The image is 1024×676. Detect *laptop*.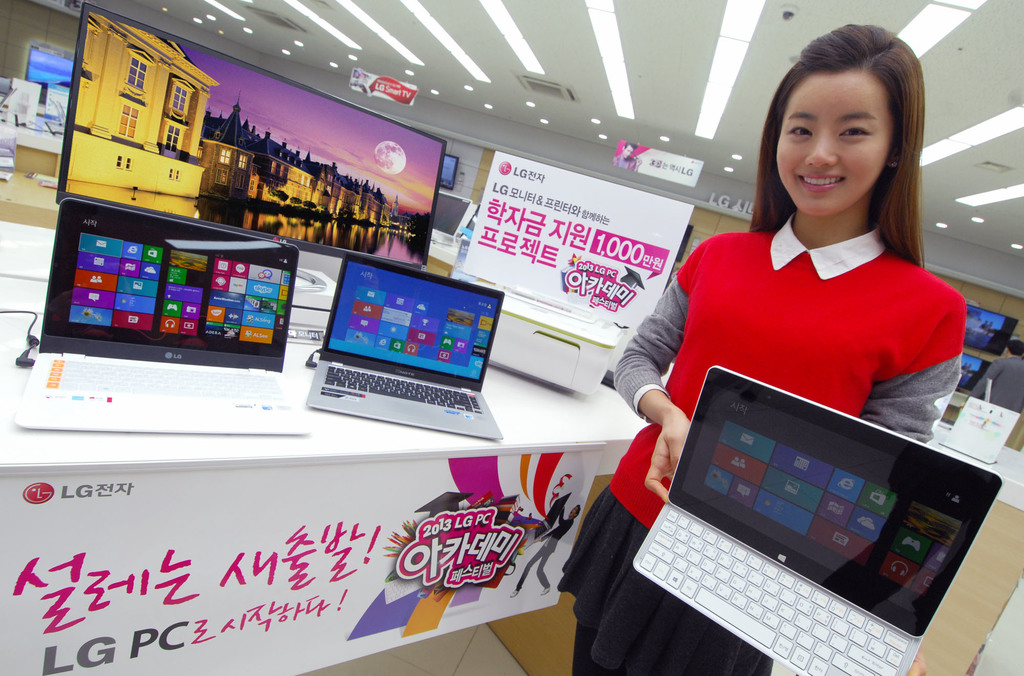
Detection: (left=627, top=364, right=1007, bottom=675).
